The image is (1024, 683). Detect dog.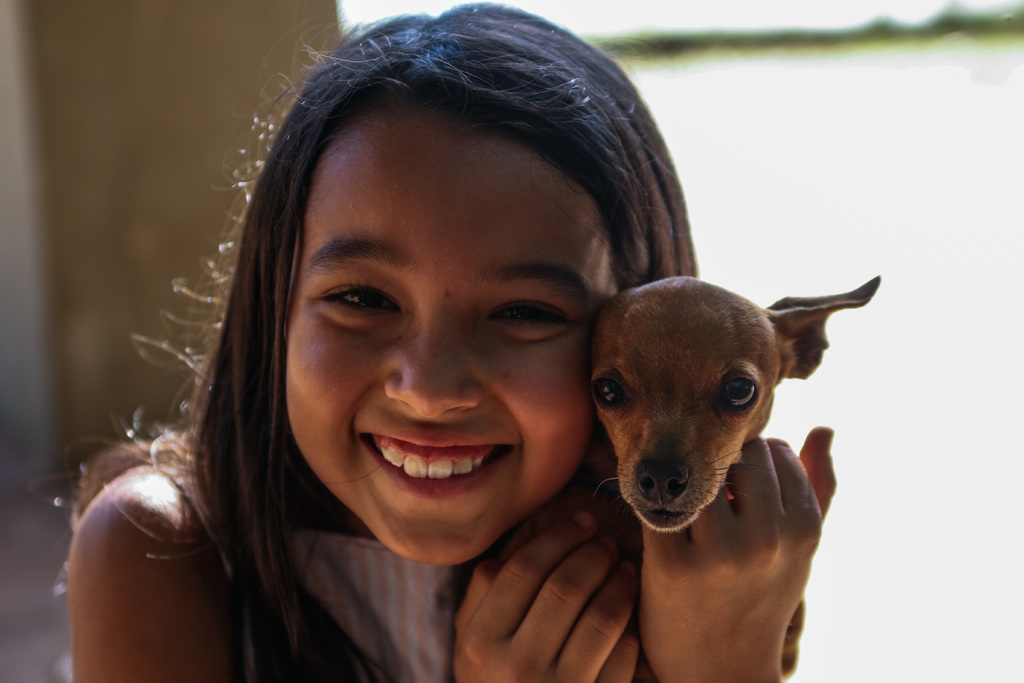
Detection: (585, 274, 880, 679).
